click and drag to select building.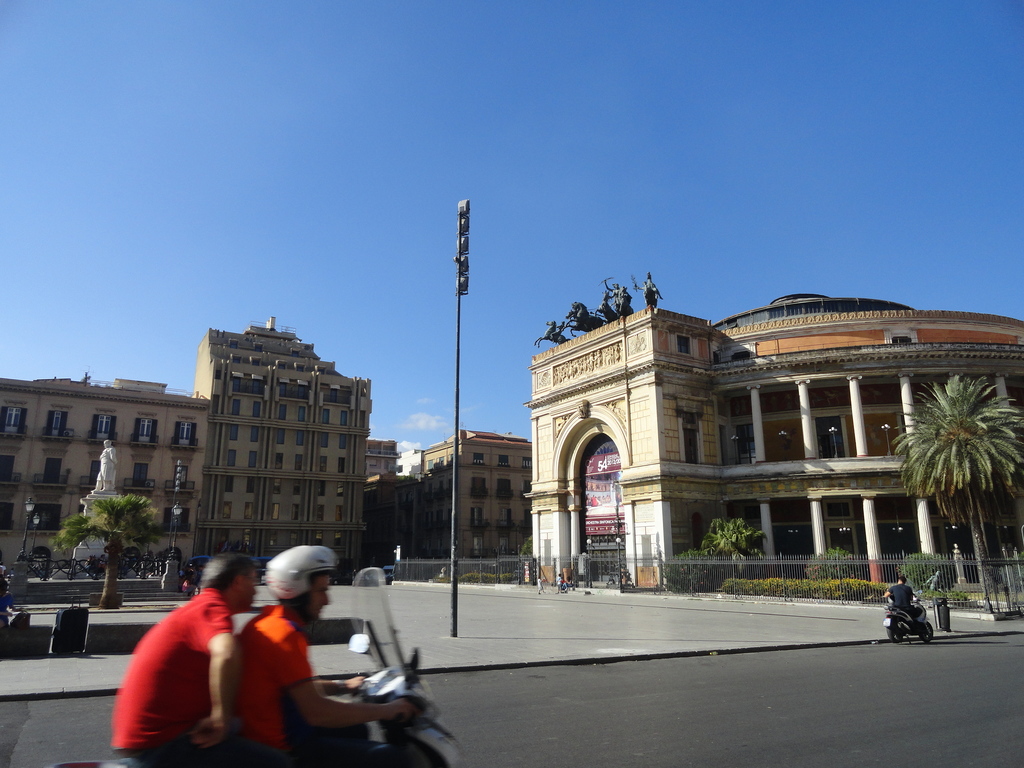
Selection: box(0, 378, 207, 578).
